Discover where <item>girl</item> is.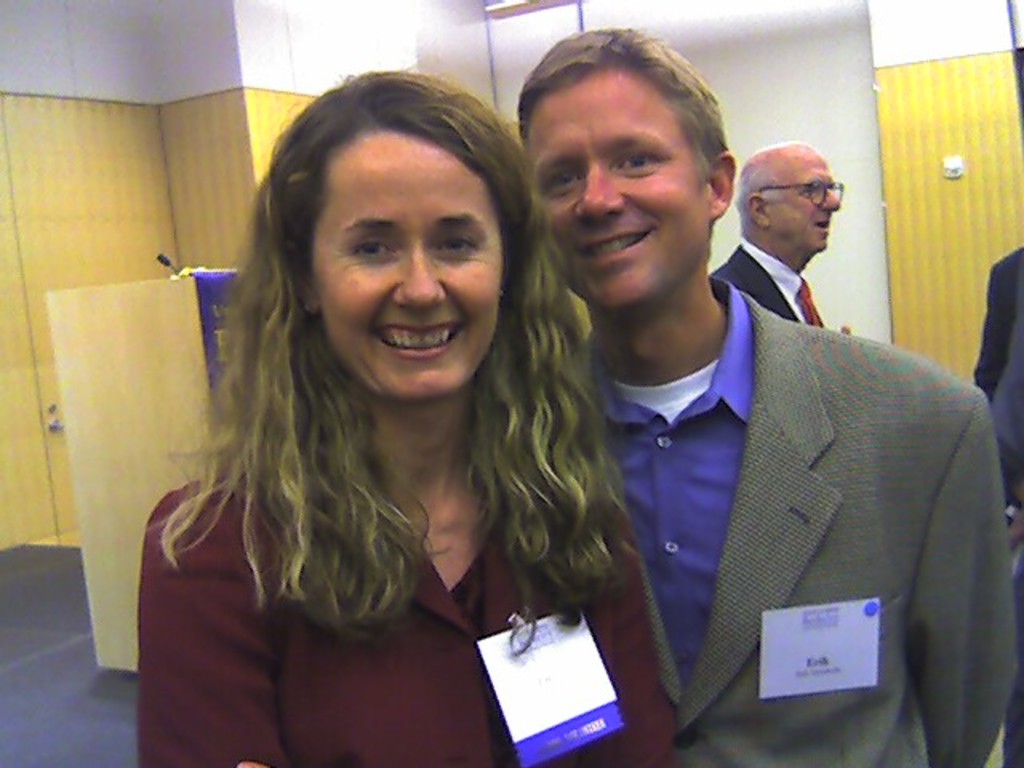
Discovered at [left=126, top=66, right=630, bottom=767].
